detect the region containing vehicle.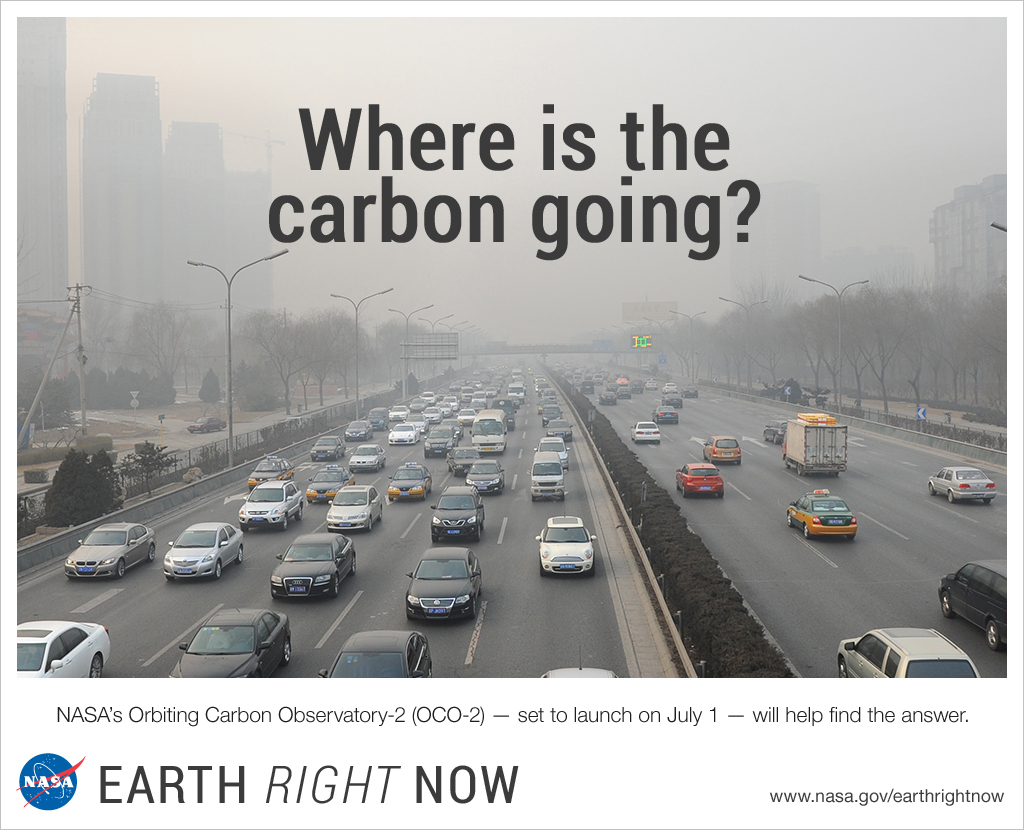
select_region(343, 443, 391, 470).
